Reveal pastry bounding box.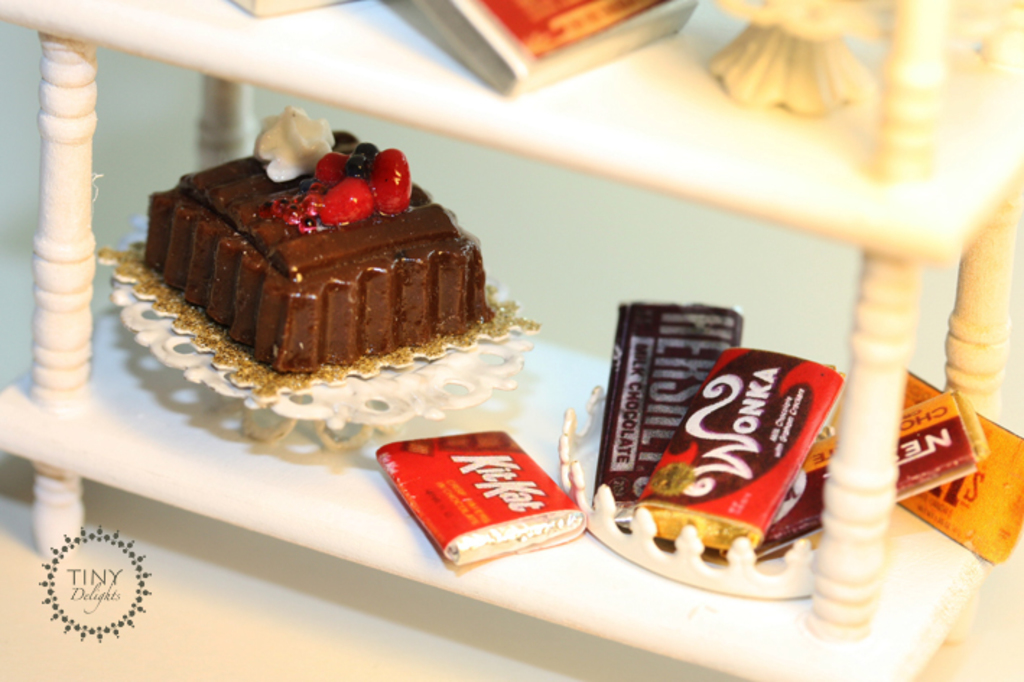
Revealed: left=169, top=103, right=520, bottom=400.
